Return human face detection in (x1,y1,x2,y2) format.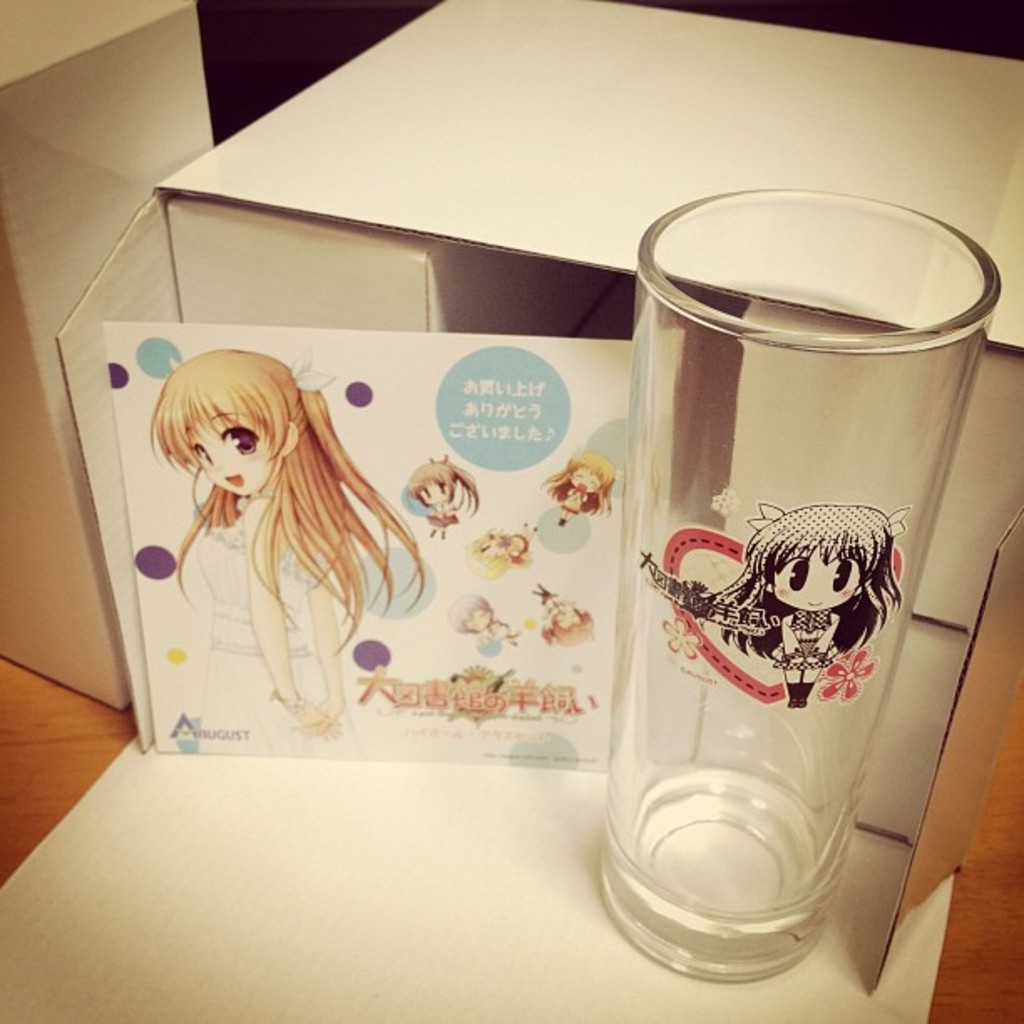
(571,467,599,497).
